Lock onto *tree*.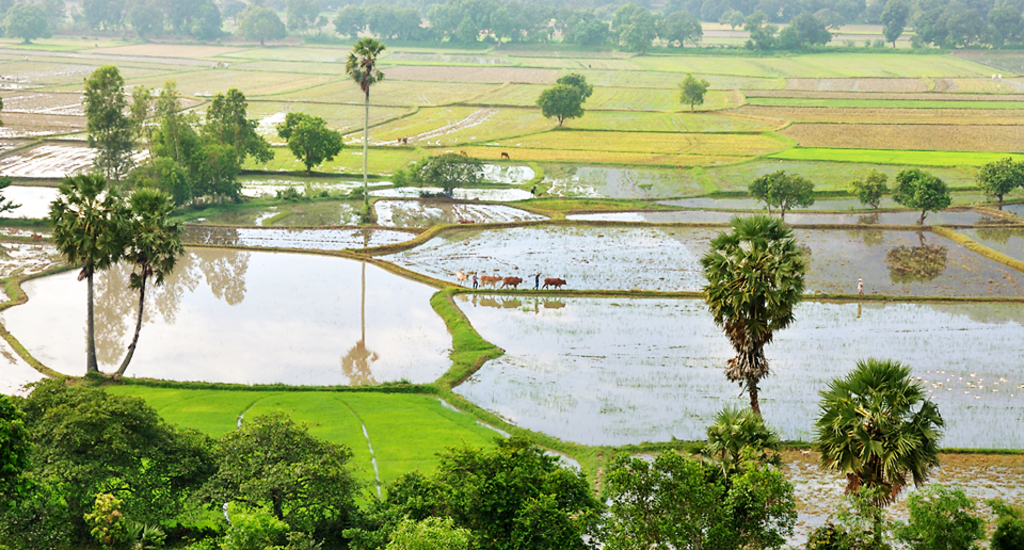
Locked: [67, 0, 124, 33].
